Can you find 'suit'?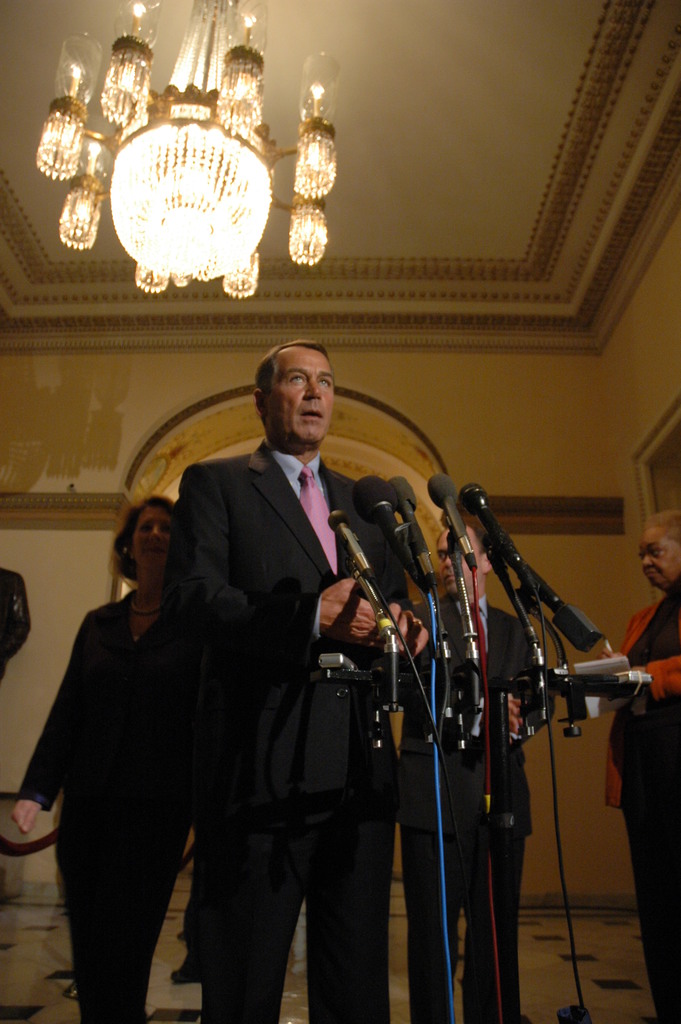
Yes, bounding box: <box>149,324,422,1002</box>.
